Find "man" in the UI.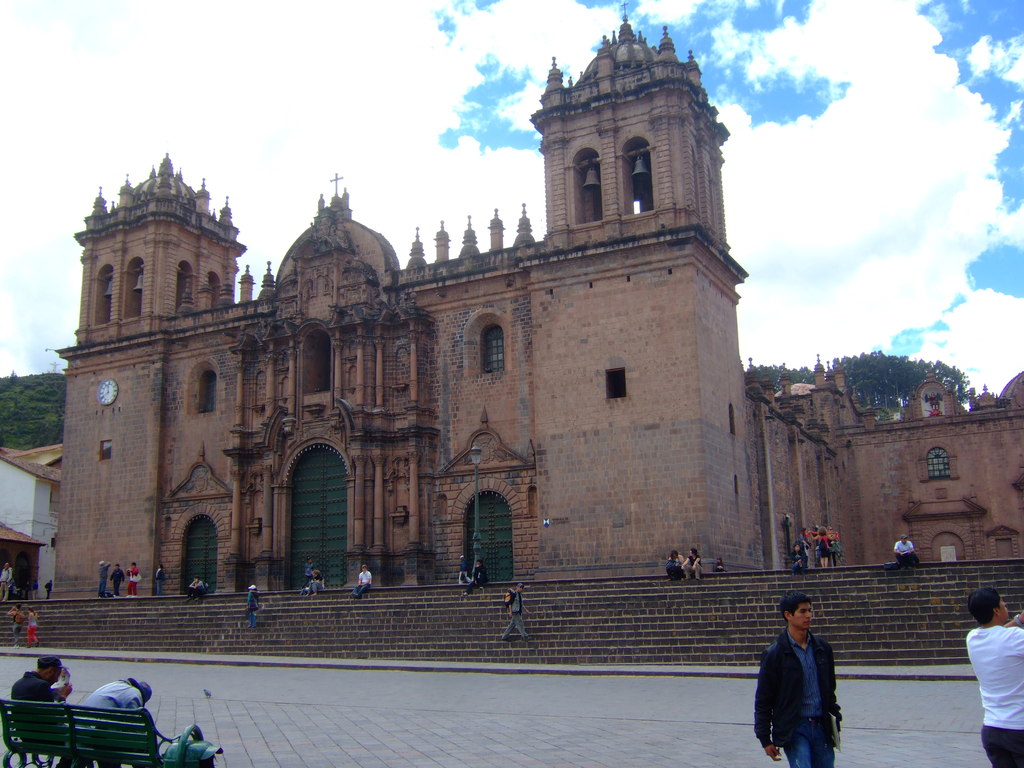
UI element at {"left": 127, "top": 562, "right": 138, "bottom": 596}.
